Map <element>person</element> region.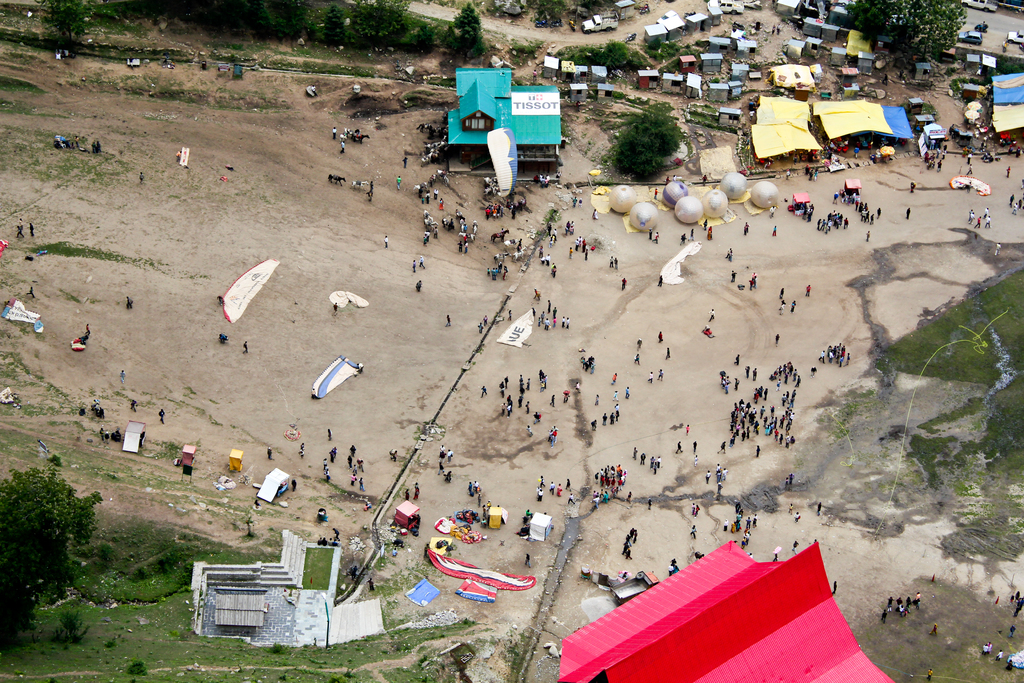
Mapped to detection(752, 273, 761, 289).
